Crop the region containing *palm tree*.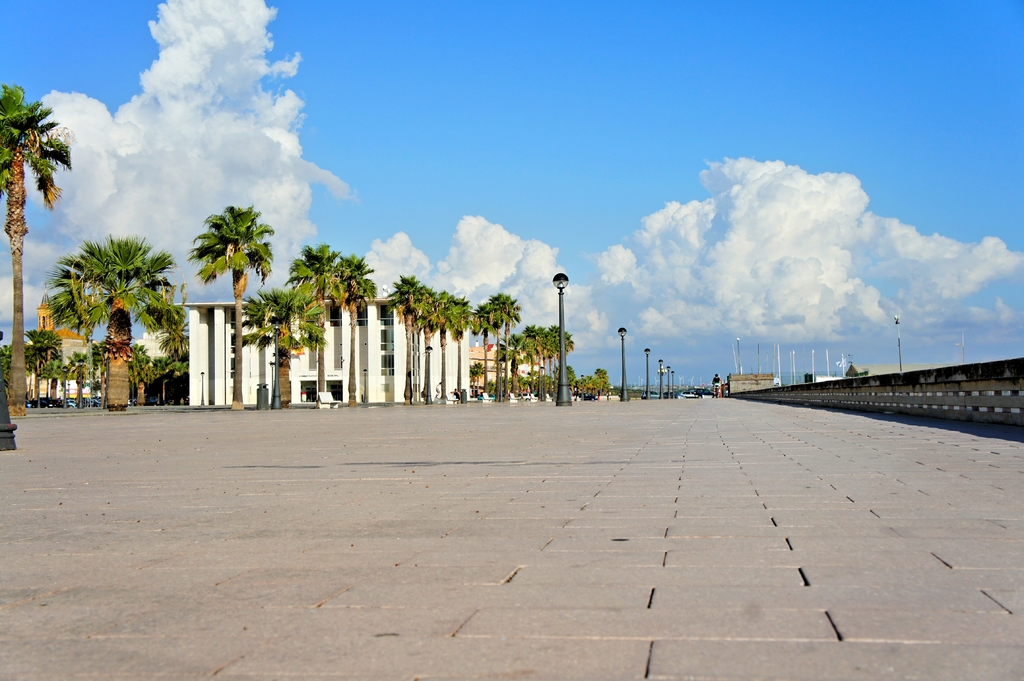
Crop region: BBox(54, 351, 88, 406).
